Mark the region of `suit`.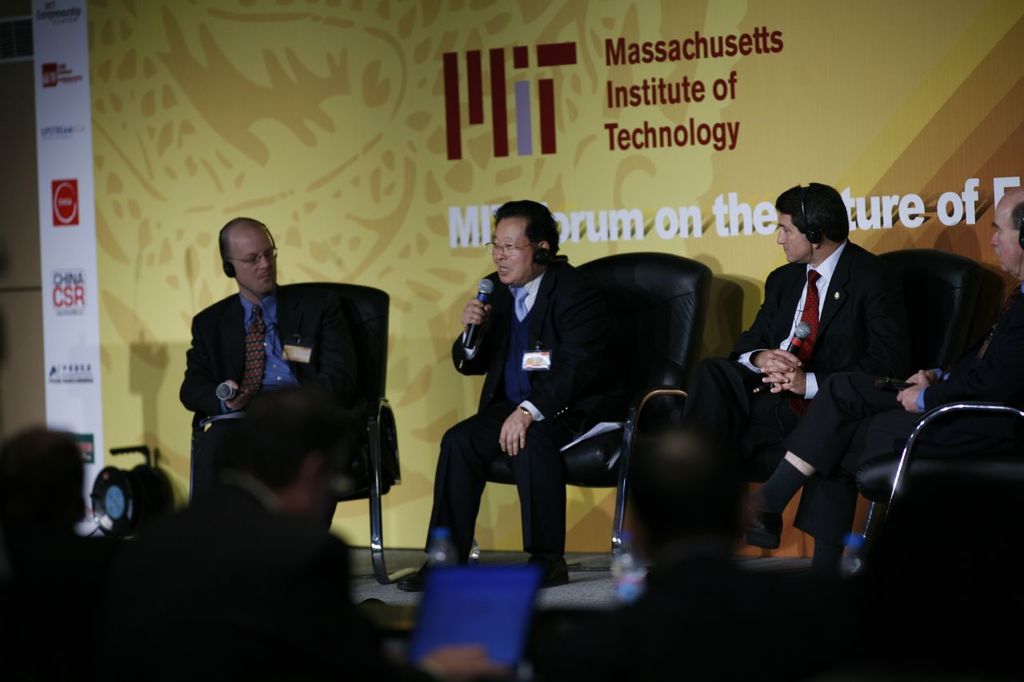
Region: [x1=733, y1=243, x2=923, y2=545].
